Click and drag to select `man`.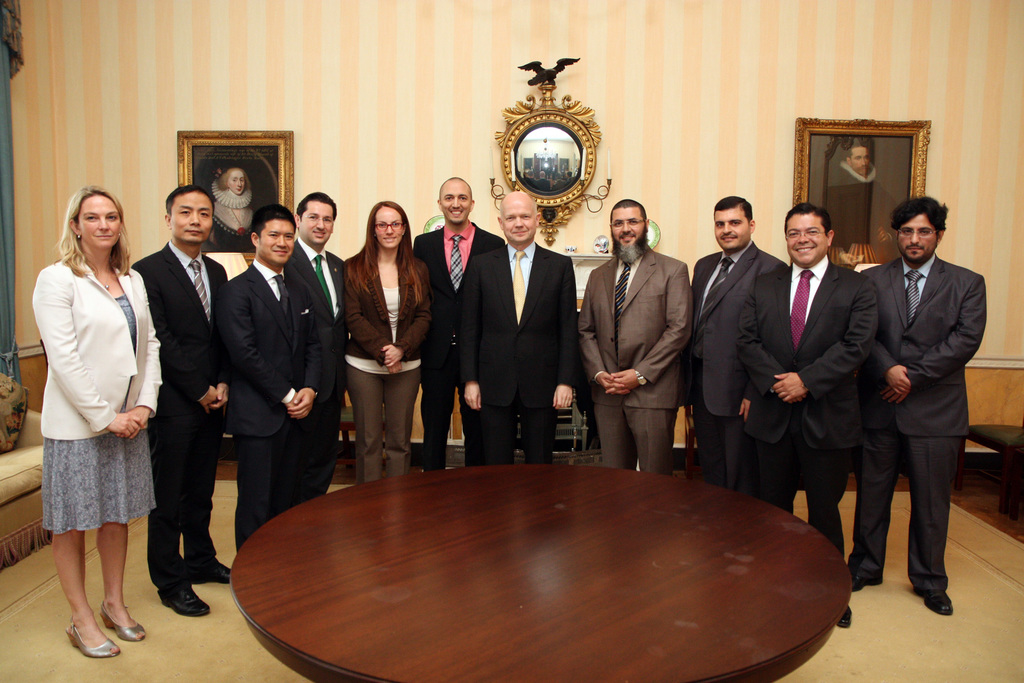
Selection: 682/185/790/487.
